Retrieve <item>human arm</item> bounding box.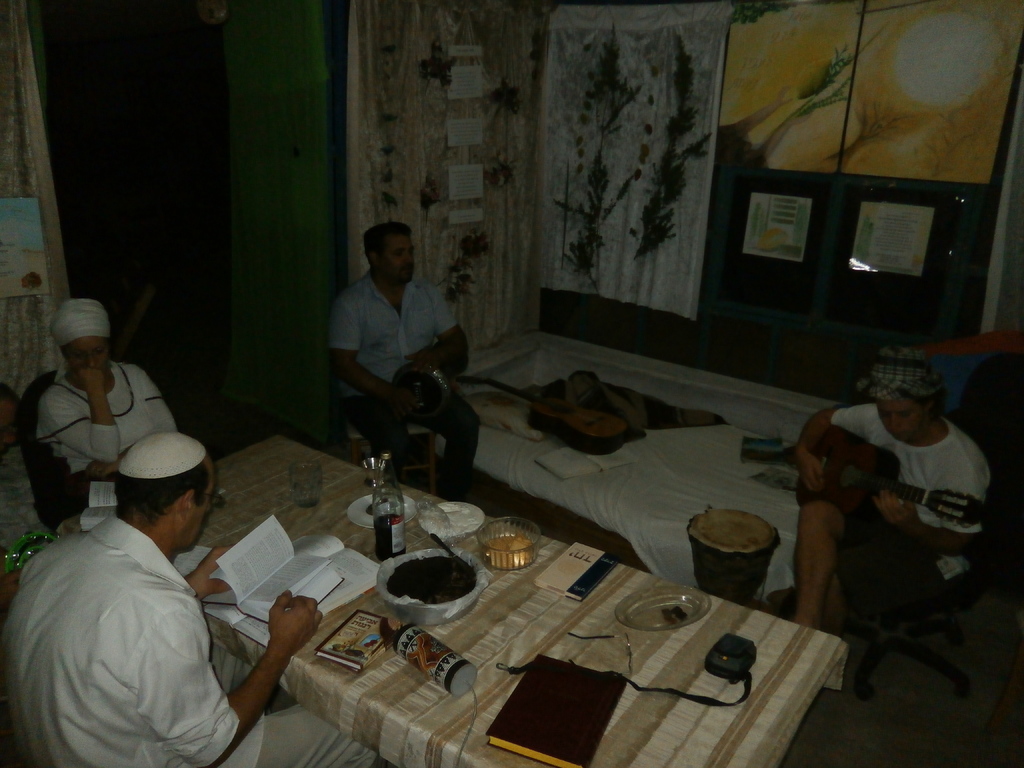
Bounding box: 35:362:124:465.
